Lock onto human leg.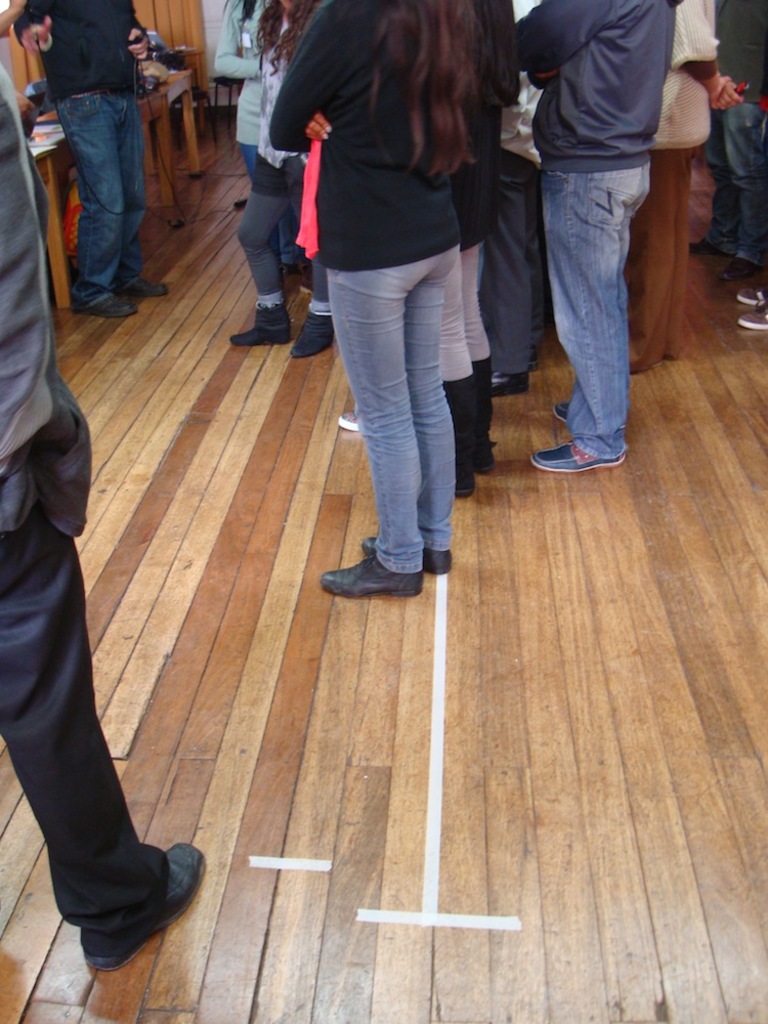
Locked: bbox=[739, 302, 767, 335].
